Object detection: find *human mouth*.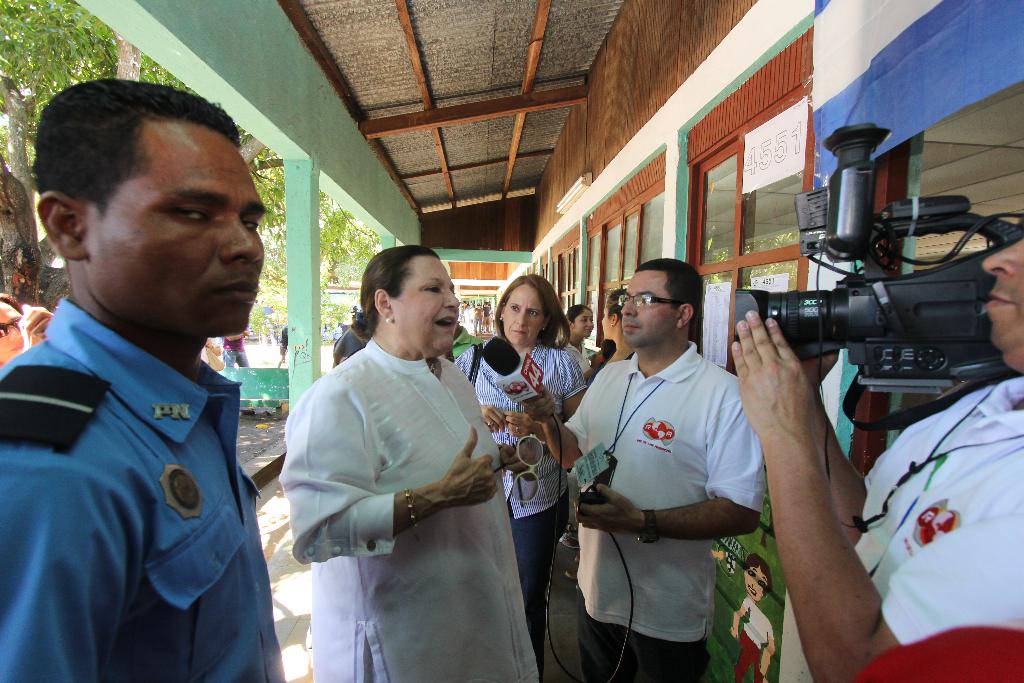
<bbox>216, 279, 257, 299</bbox>.
